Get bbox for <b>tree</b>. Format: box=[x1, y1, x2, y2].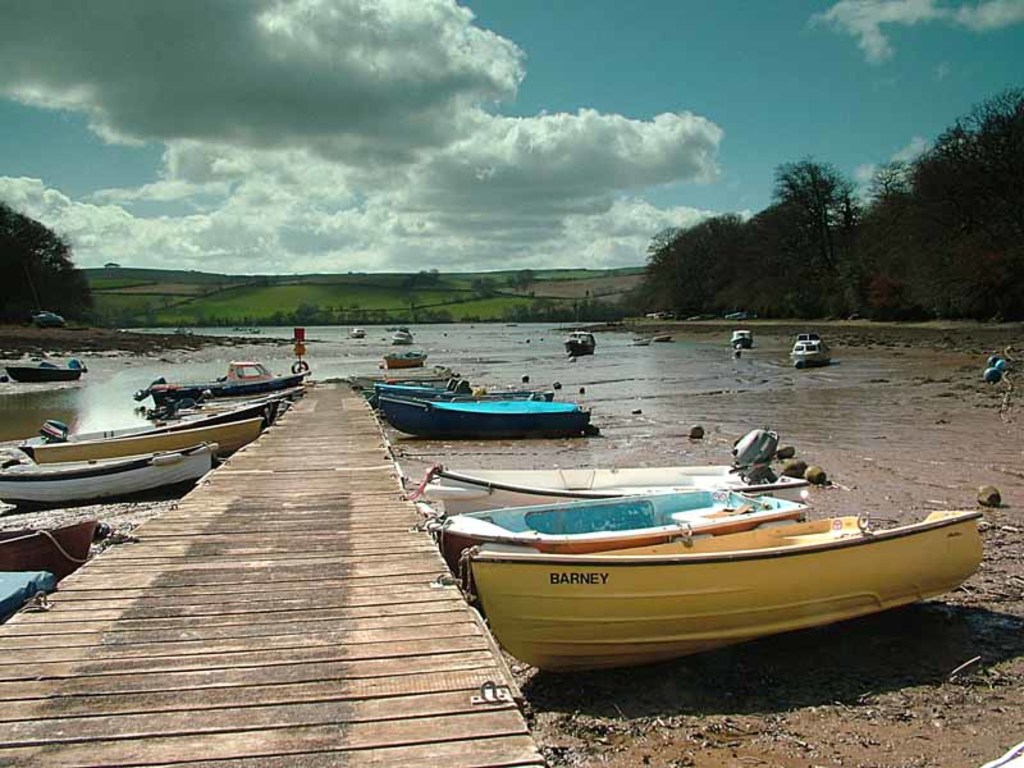
box=[631, 223, 776, 332].
